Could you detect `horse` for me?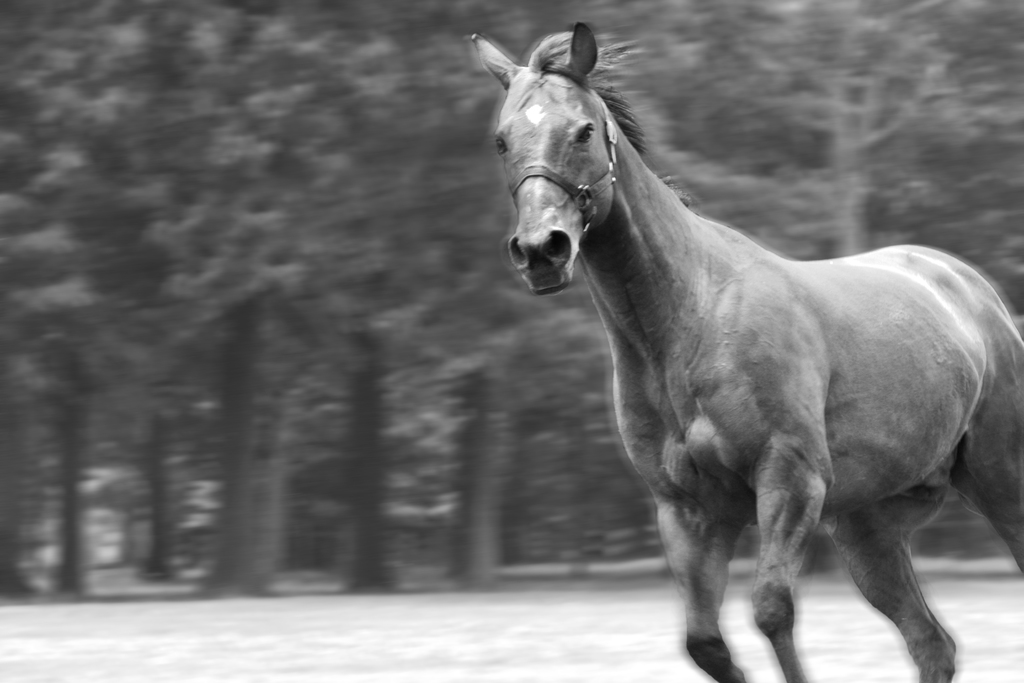
Detection result: pyautogui.locateOnScreen(472, 19, 1023, 682).
